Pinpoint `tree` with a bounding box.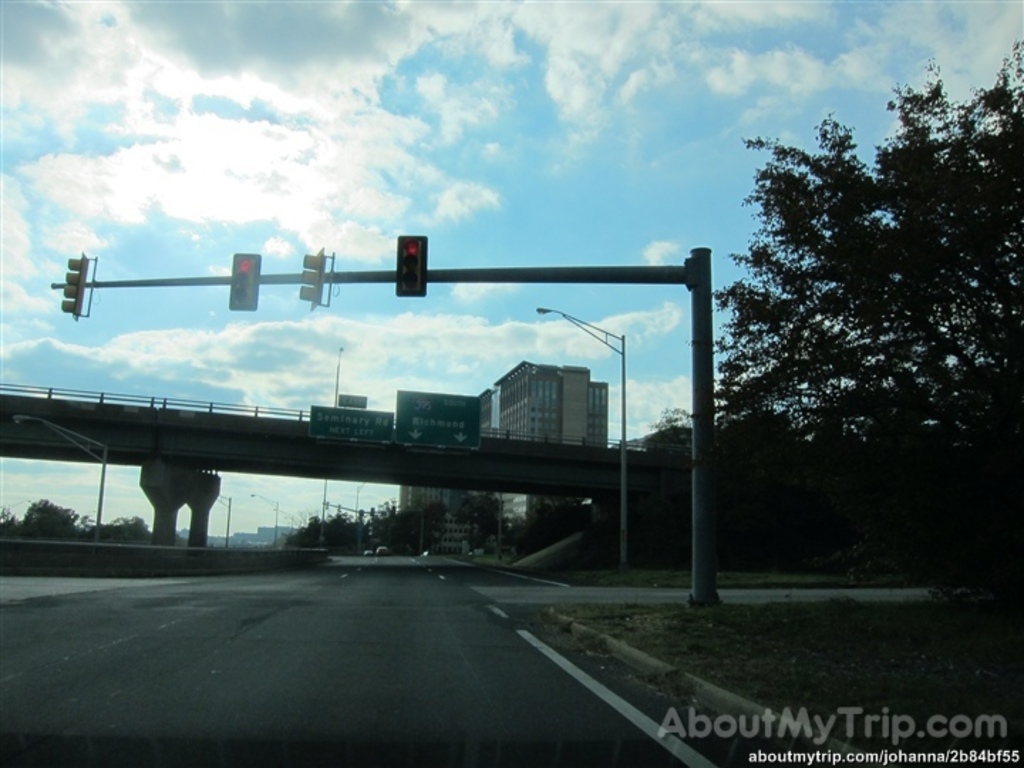
{"left": 457, "top": 488, "right": 511, "bottom": 553}.
